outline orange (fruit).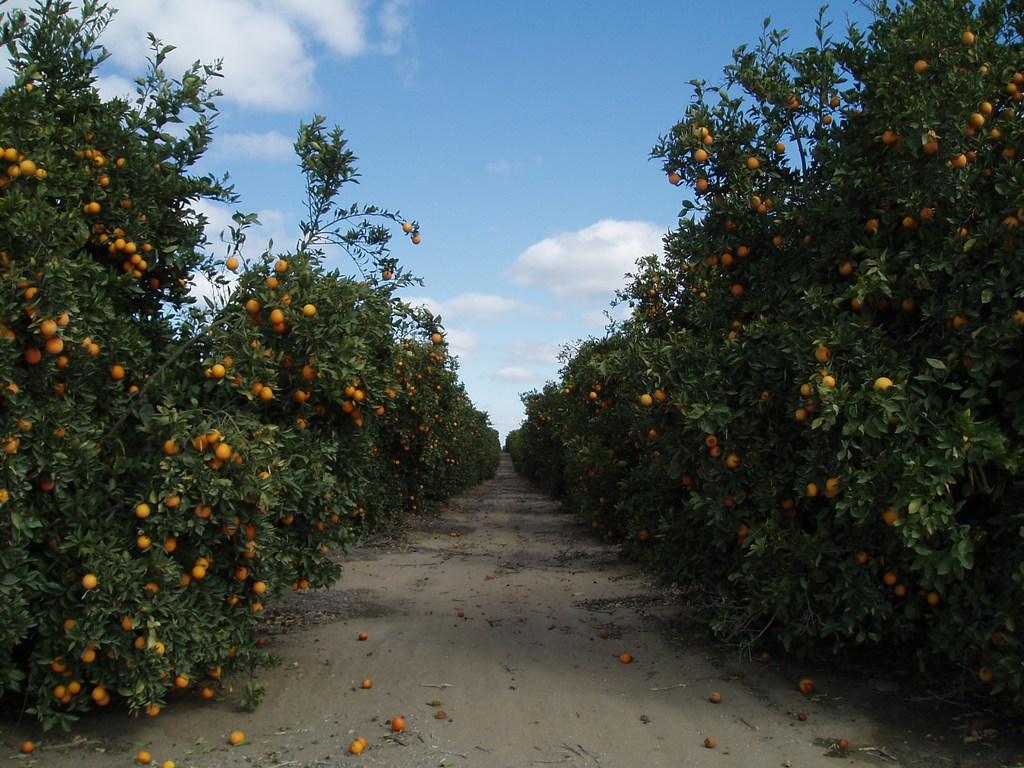
Outline: bbox=[619, 653, 631, 663].
